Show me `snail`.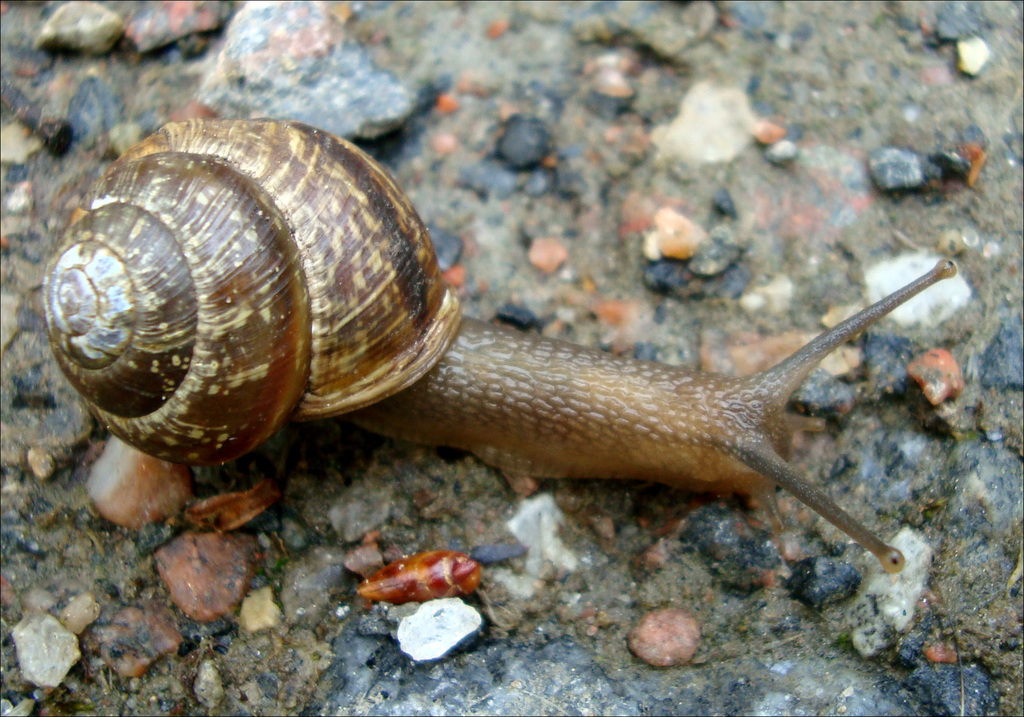
`snail` is here: <bbox>38, 113, 959, 577</bbox>.
